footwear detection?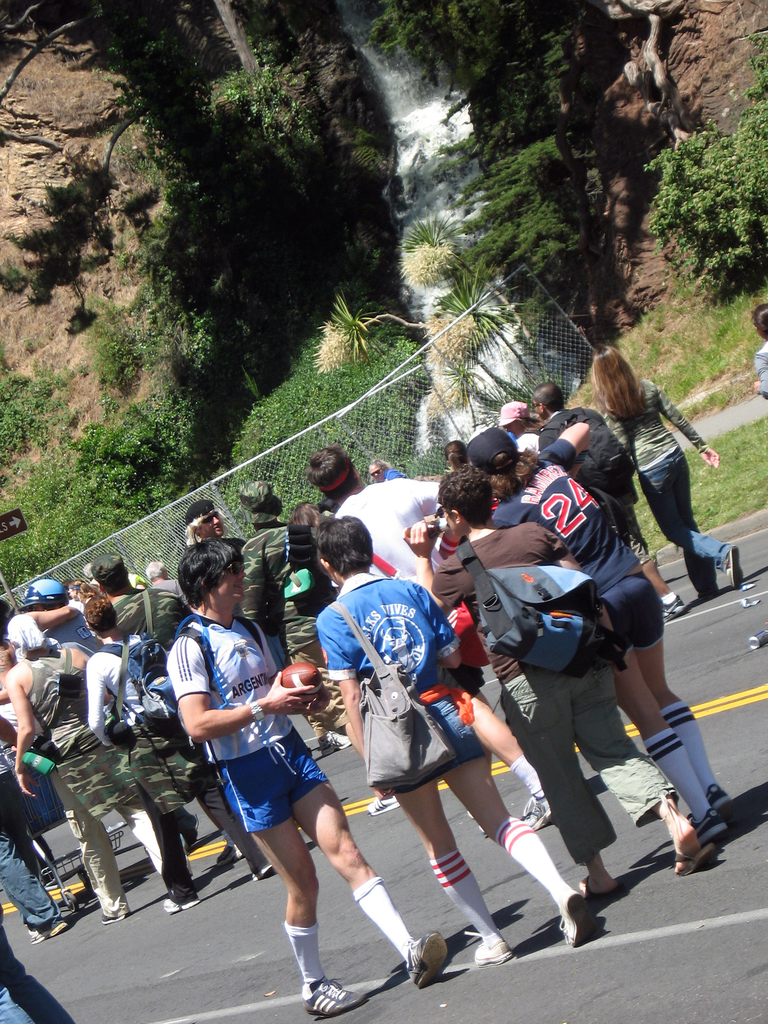
l=302, t=969, r=372, b=1018
